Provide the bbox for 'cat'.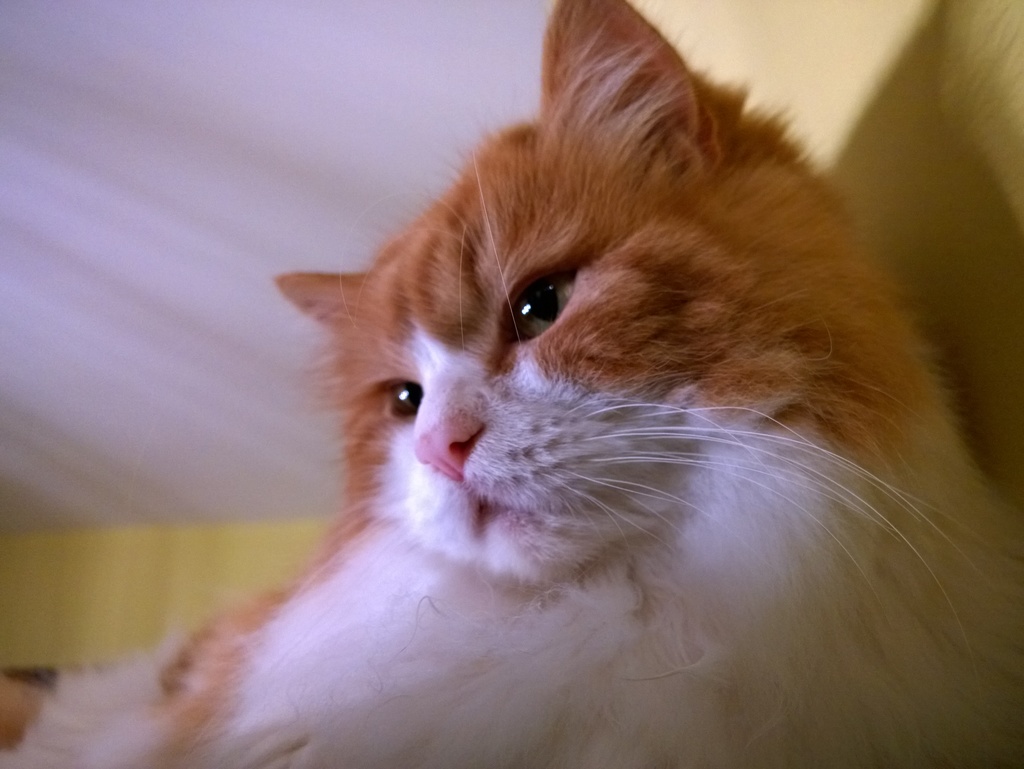
(left=0, top=0, right=1023, bottom=768).
